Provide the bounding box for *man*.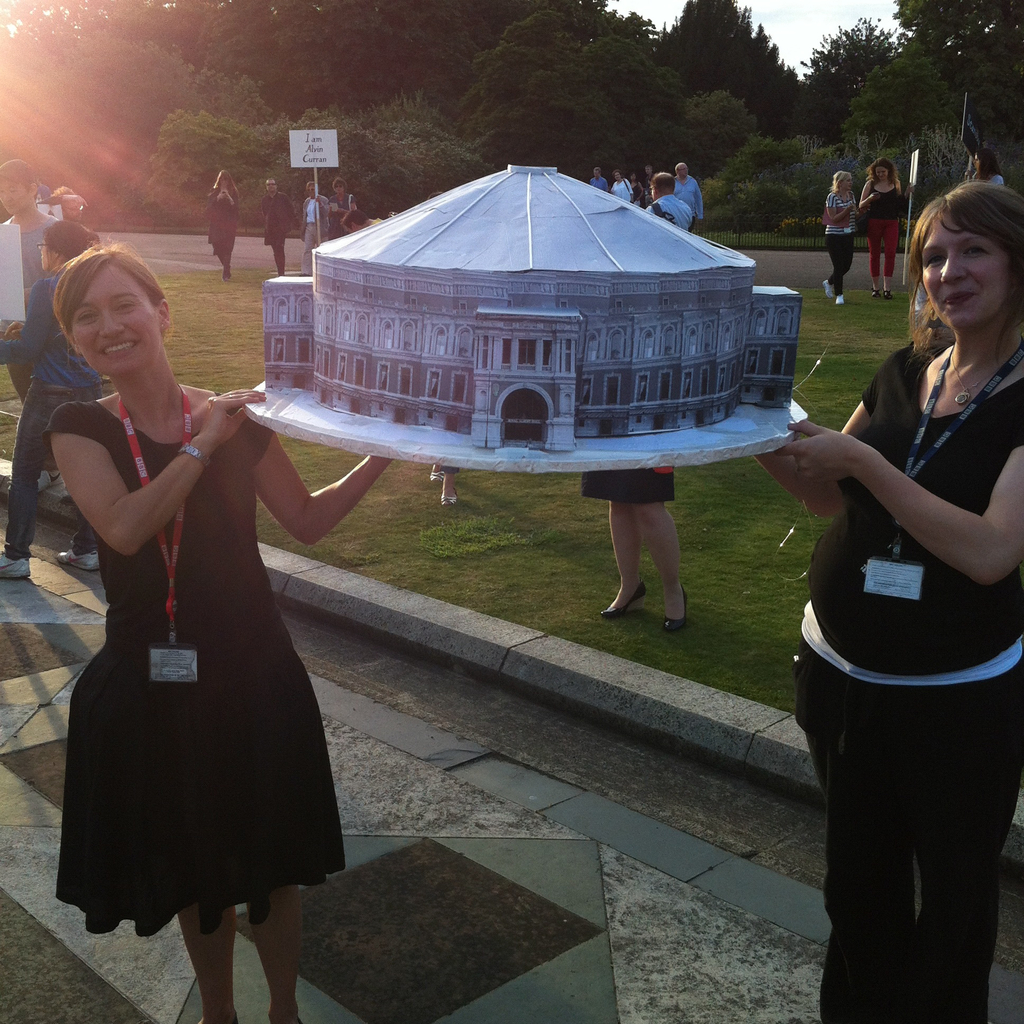
select_region(591, 168, 610, 190).
